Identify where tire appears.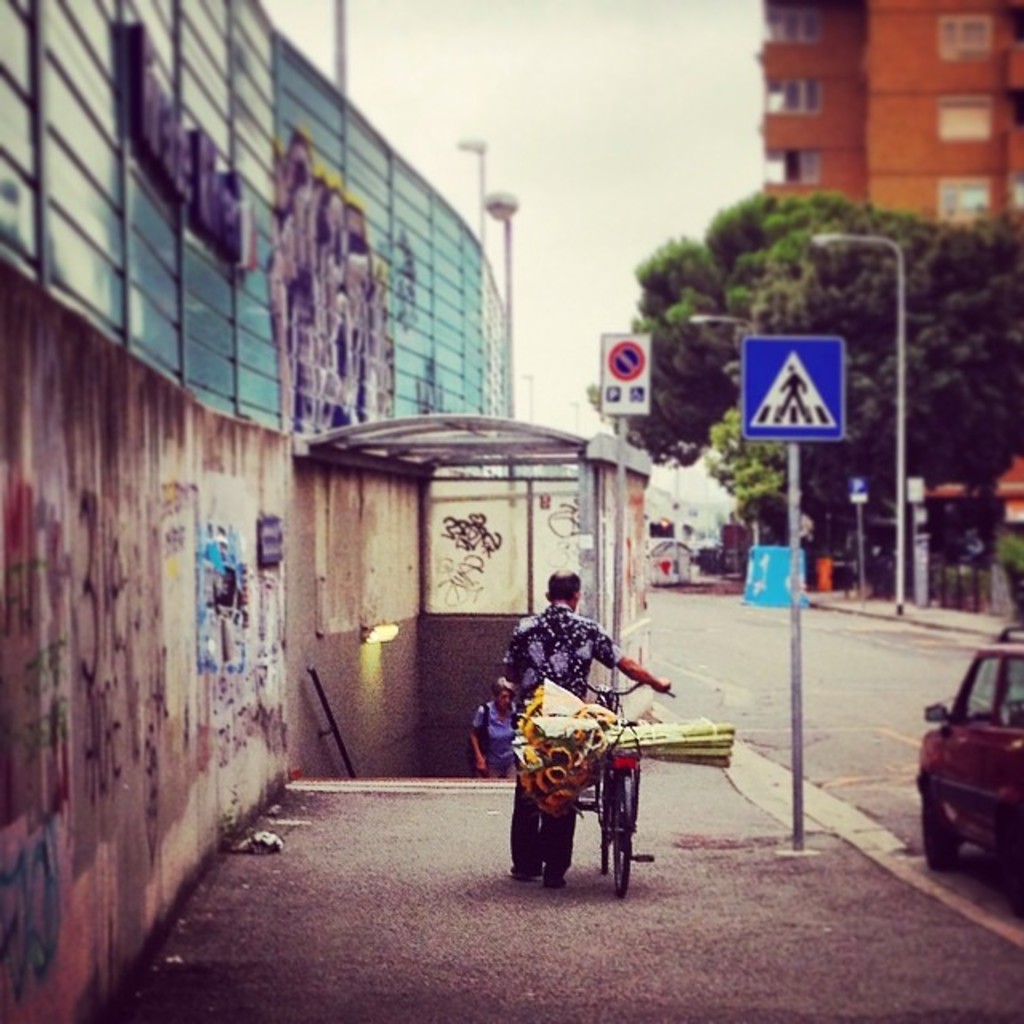
Appears at [608,771,637,899].
